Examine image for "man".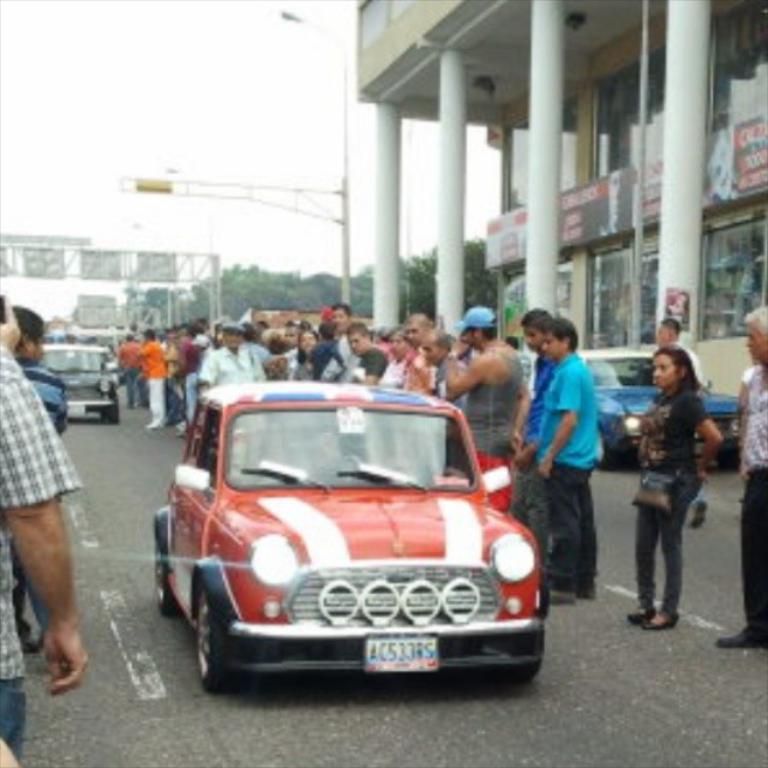
Examination result: <box>373,324,415,388</box>.
